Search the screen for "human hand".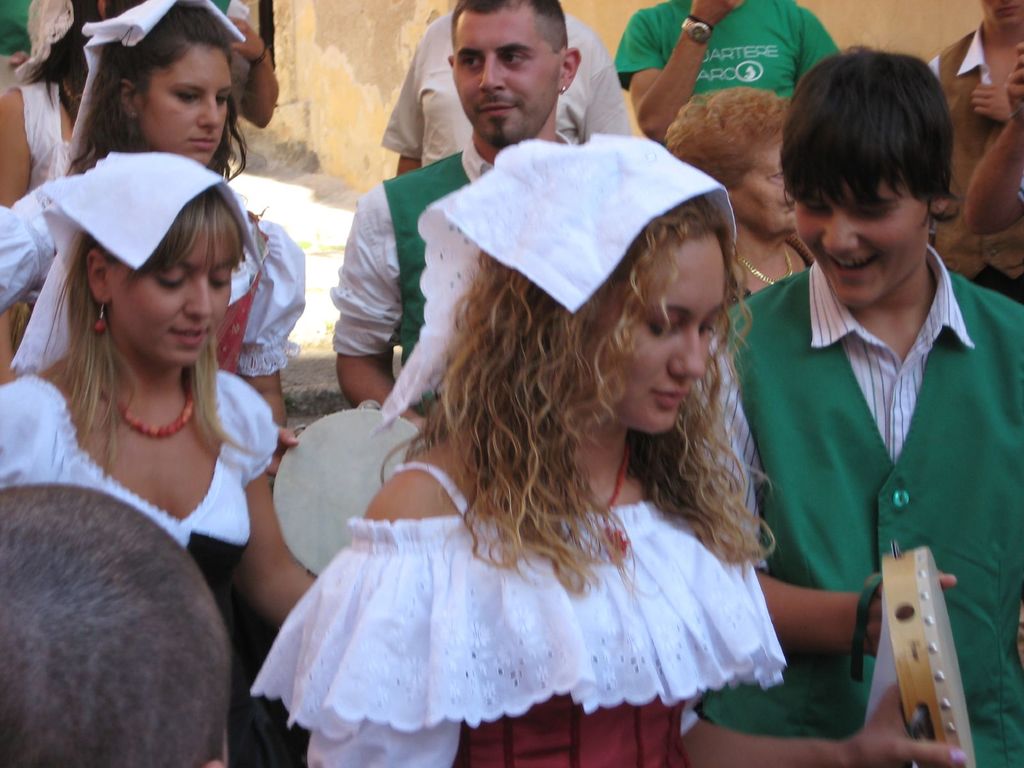
Found at x1=303 y1=470 x2=475 y2=767.
